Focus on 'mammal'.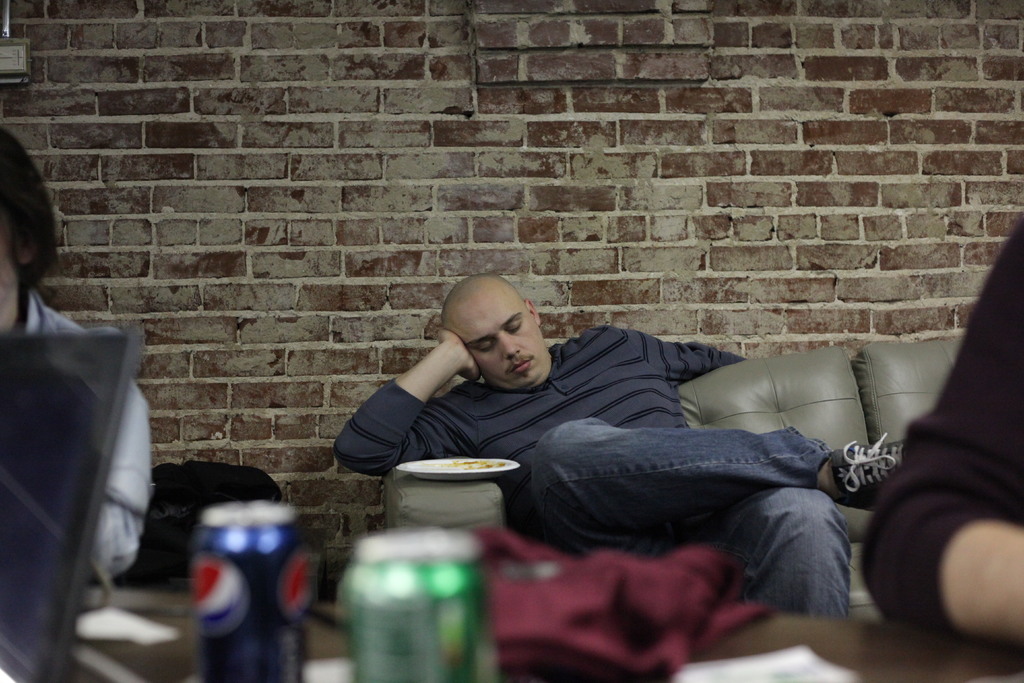
Focused at 344, 297, 932, 555.
